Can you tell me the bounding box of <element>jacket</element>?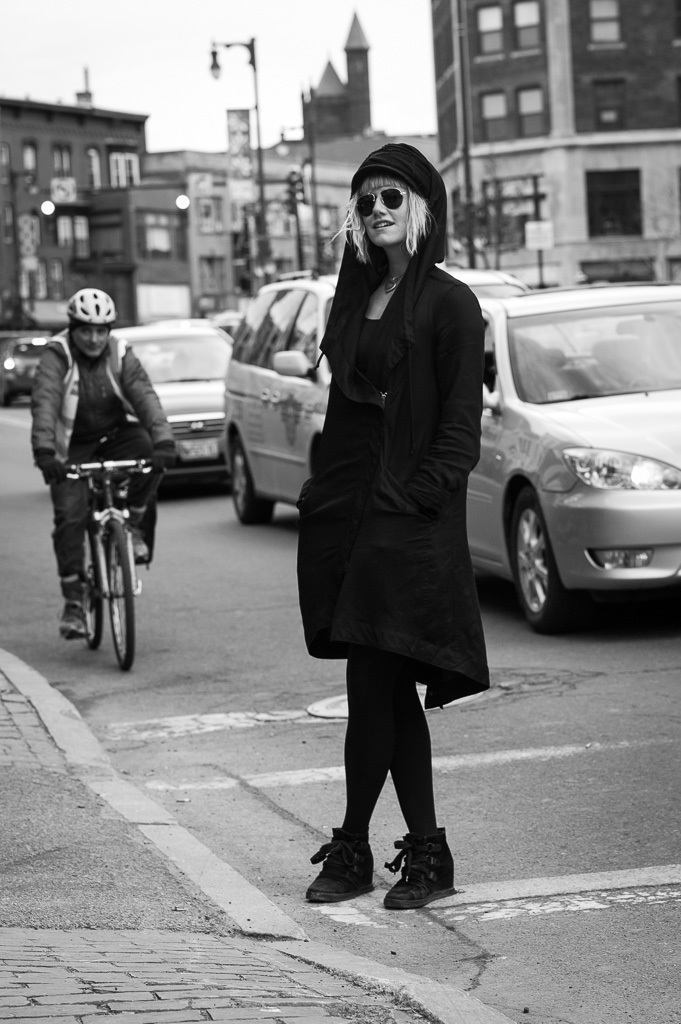
{"left": 313, "top": 234, "right": 538, "bottom": 657}.
